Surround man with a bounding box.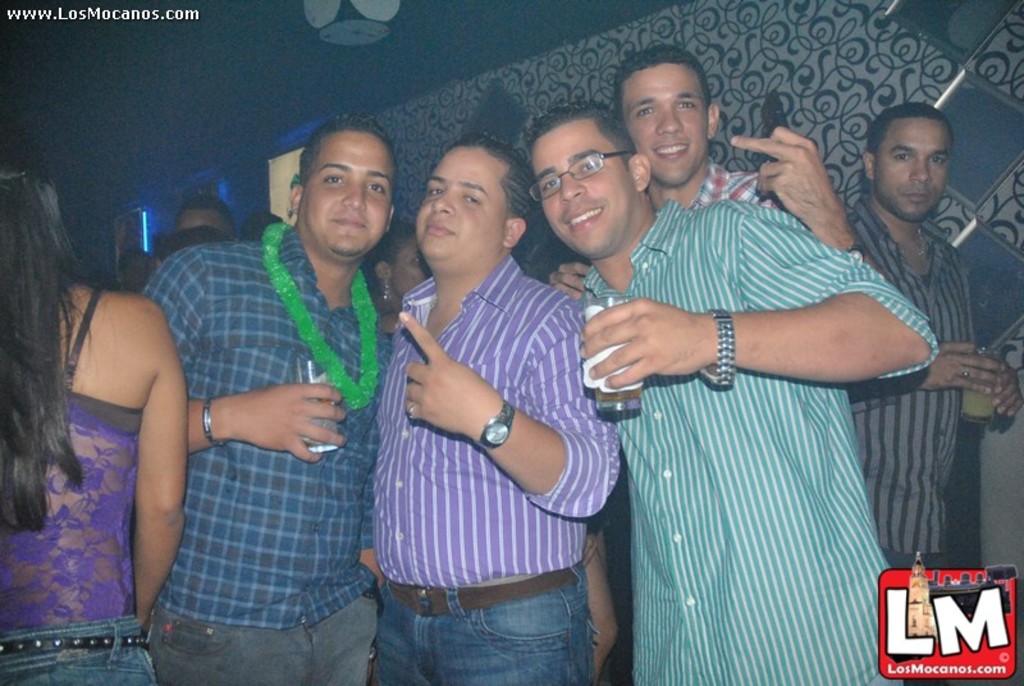
bbox(525, 96, 940, 685).
